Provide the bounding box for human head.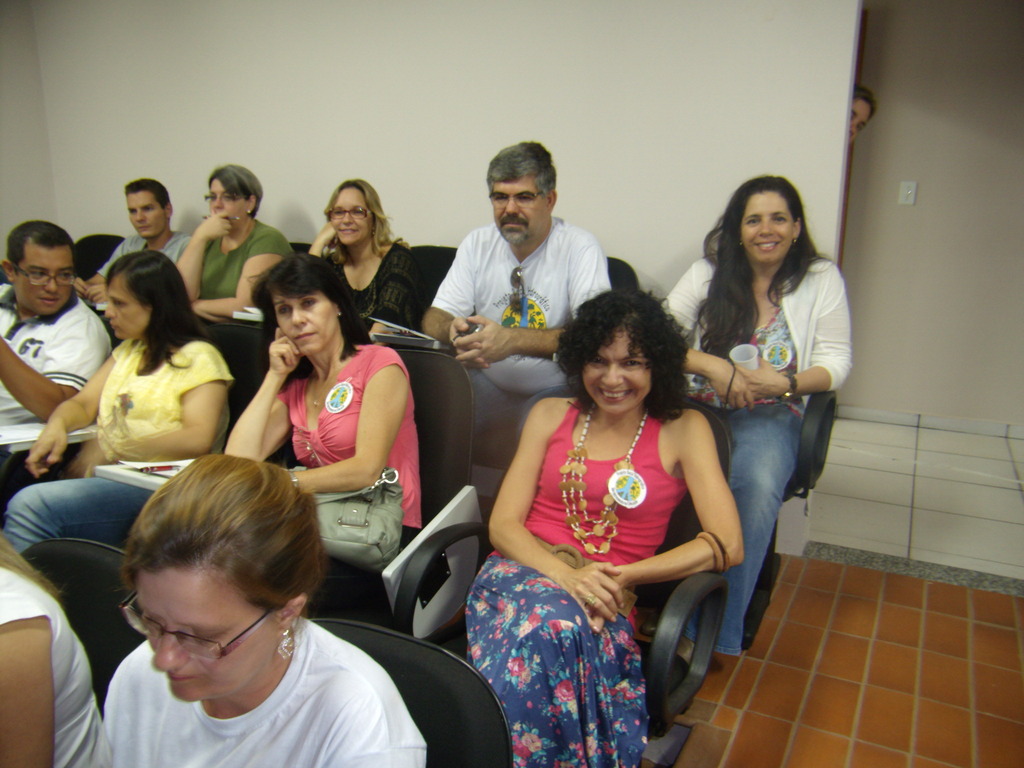
{"left": 4, "top": 220, "right": 79, "bottom": 316}.
